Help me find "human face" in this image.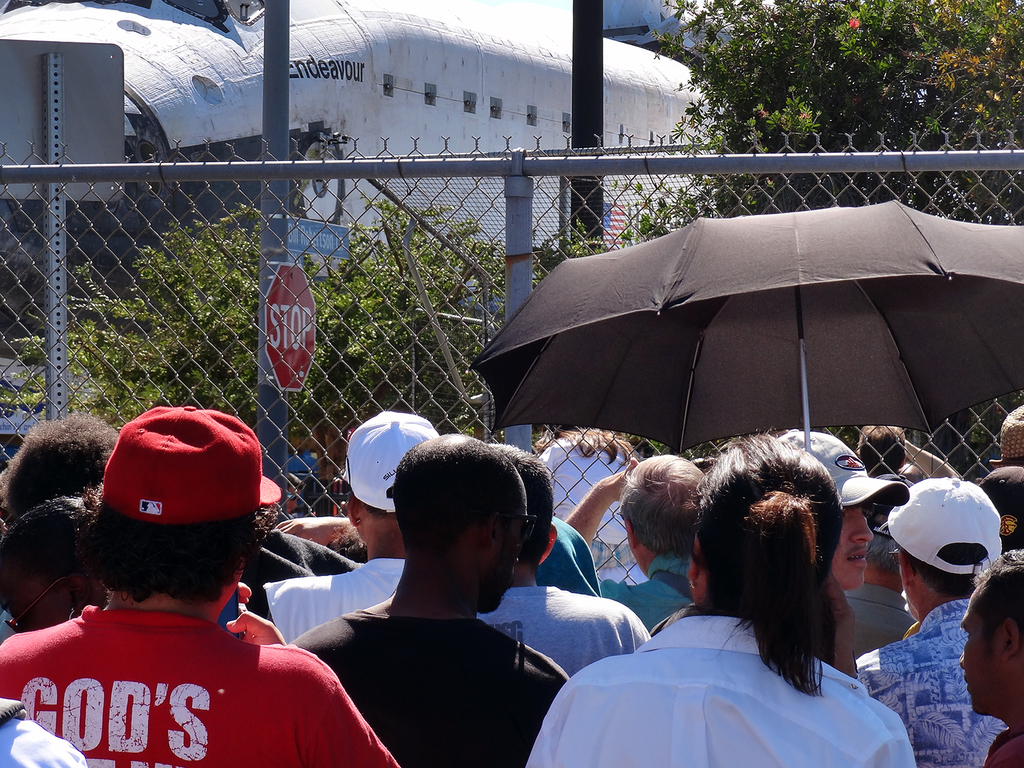
Found it: <box>308,431,317,449</box>.
